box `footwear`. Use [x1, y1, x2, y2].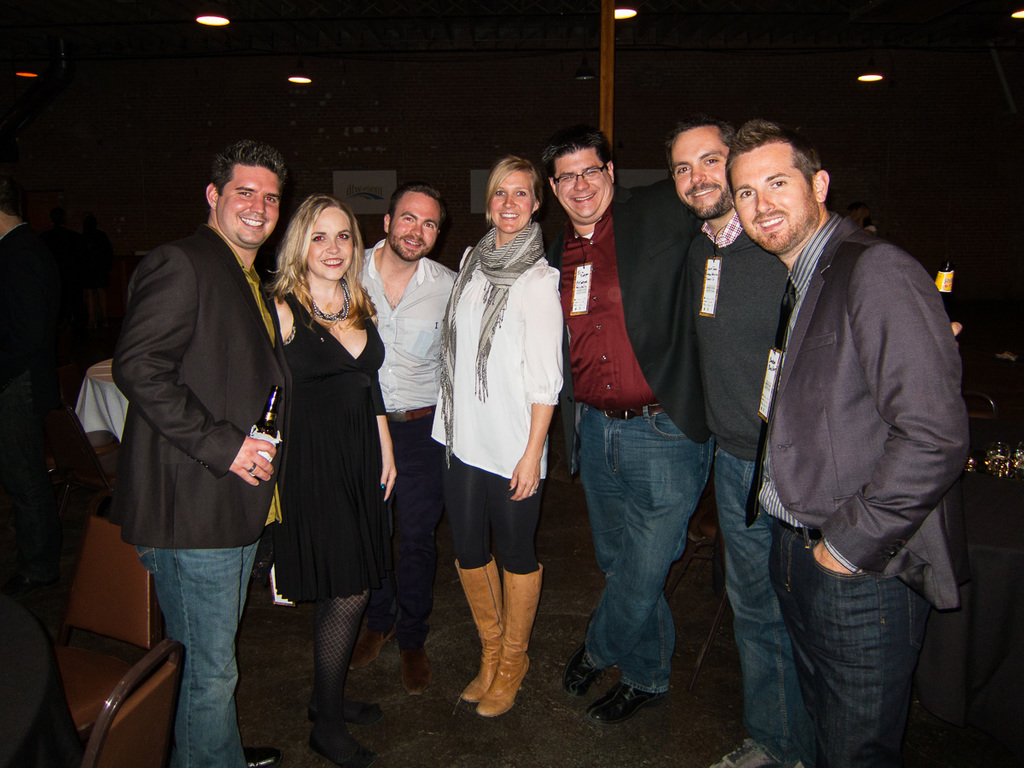
[308, 722, 375, 767].
